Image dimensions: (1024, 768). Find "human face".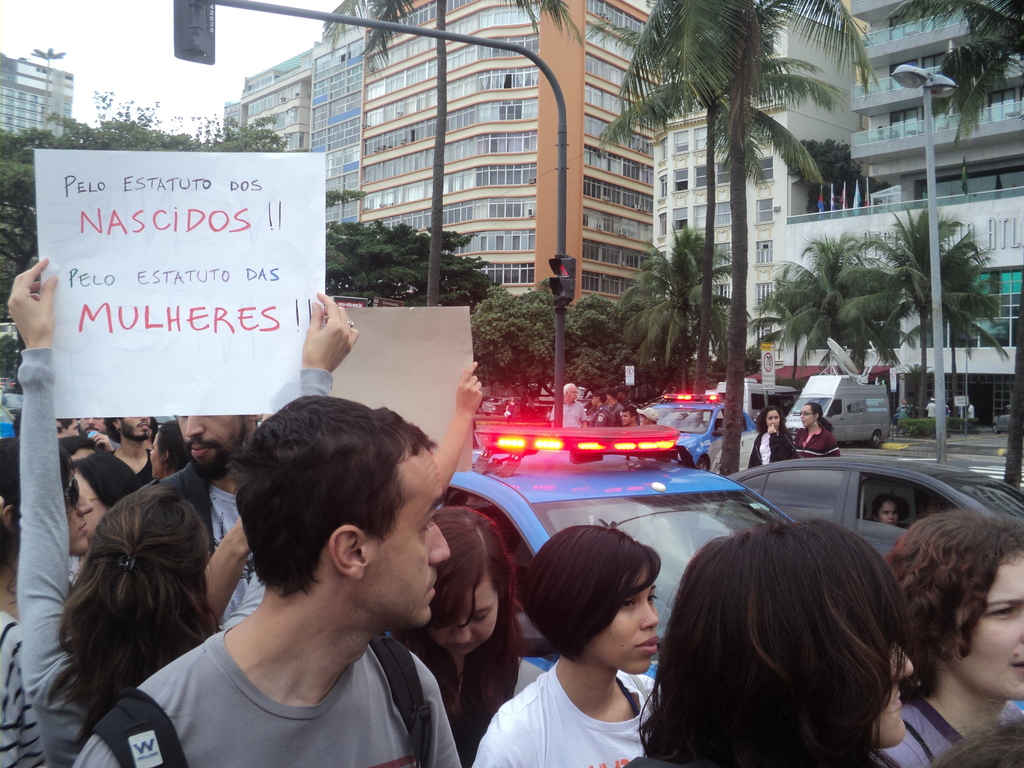
[x1=67, y1=468, x2=93, y2=556].
